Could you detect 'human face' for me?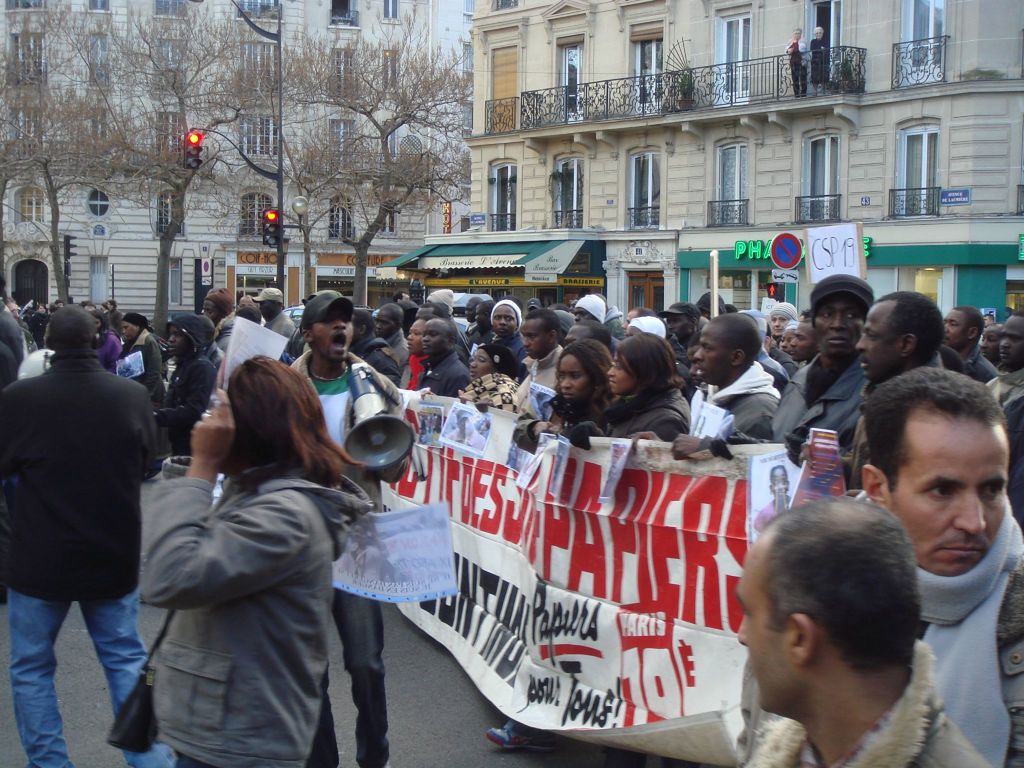
Detection result: box(375, 315, 395, 339).
